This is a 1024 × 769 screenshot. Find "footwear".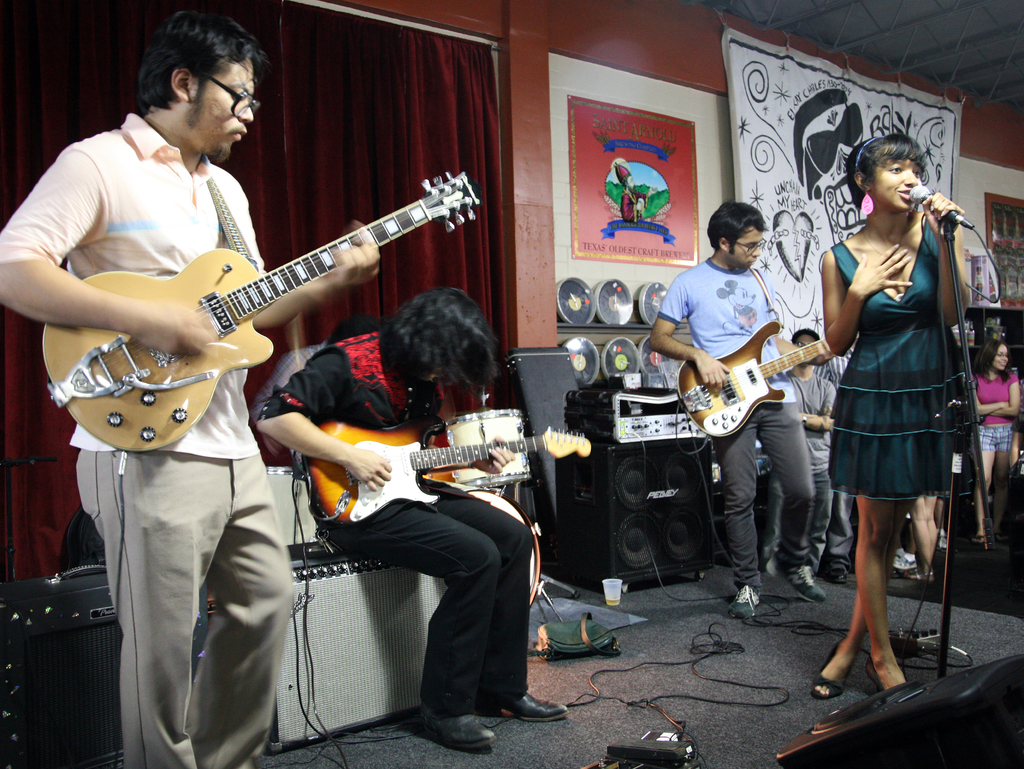
Bounding box: (483, 688, 559, 723).
